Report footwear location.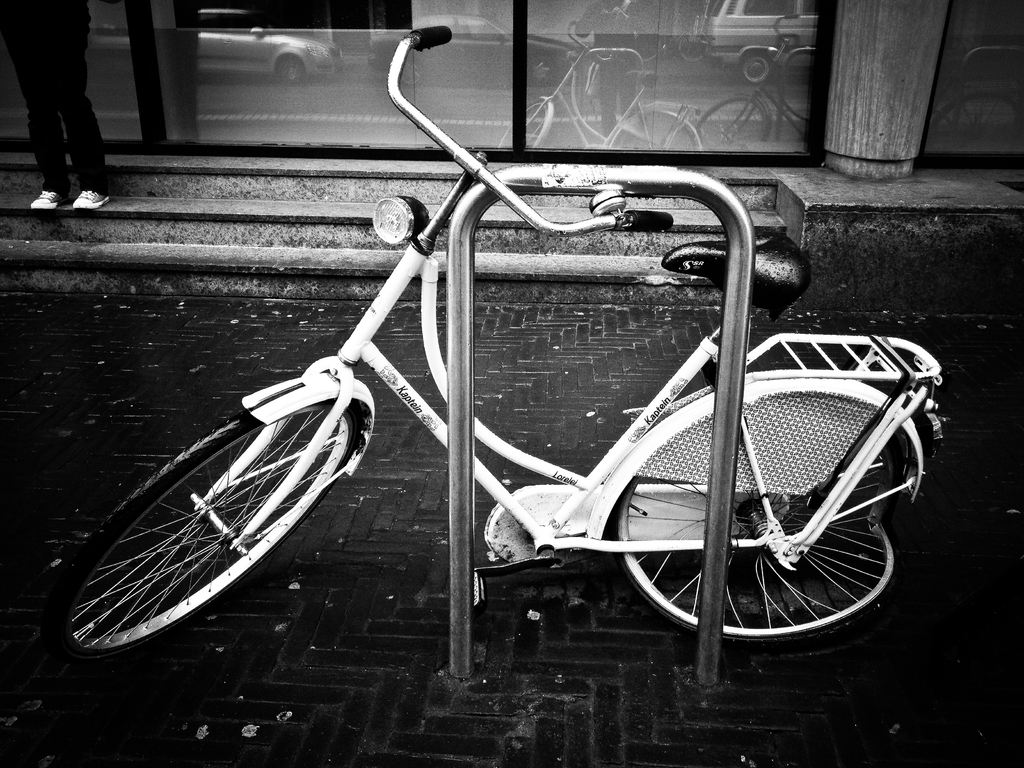
Report: (left=76, top=189, right=111, bottom=206).
